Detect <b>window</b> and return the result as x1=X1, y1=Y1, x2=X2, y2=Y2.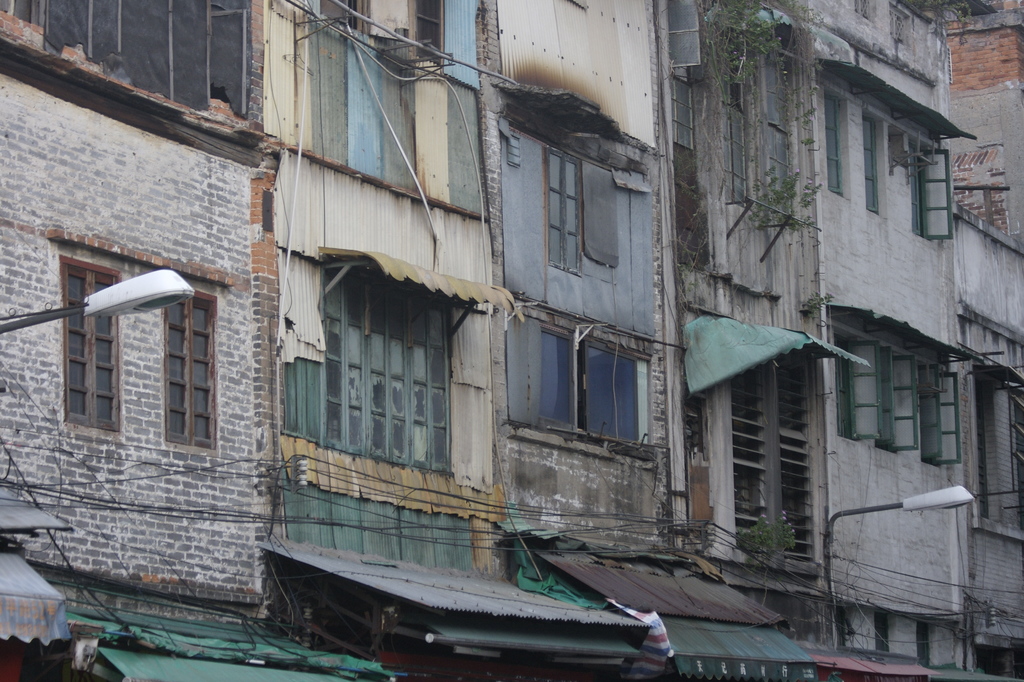
x1=862, y1=112, x2=880, y2=211.
